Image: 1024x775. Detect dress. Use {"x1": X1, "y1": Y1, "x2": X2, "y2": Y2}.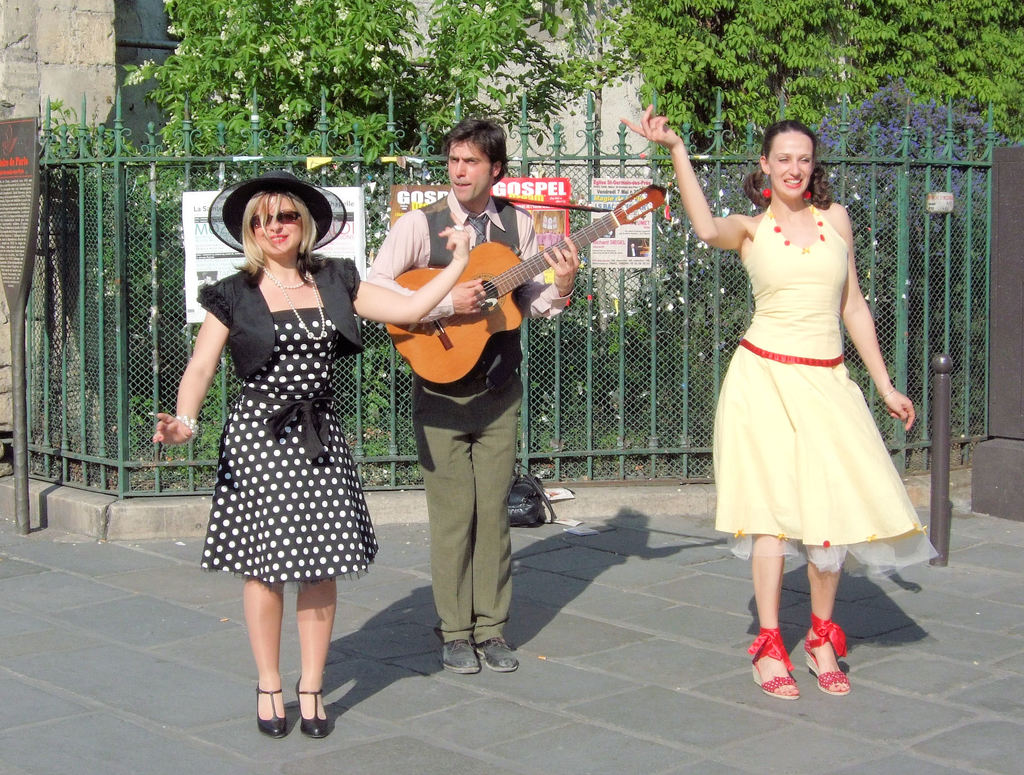
{"x1": 190, "y1": 259, "x2": 369, "y2": 587}.
